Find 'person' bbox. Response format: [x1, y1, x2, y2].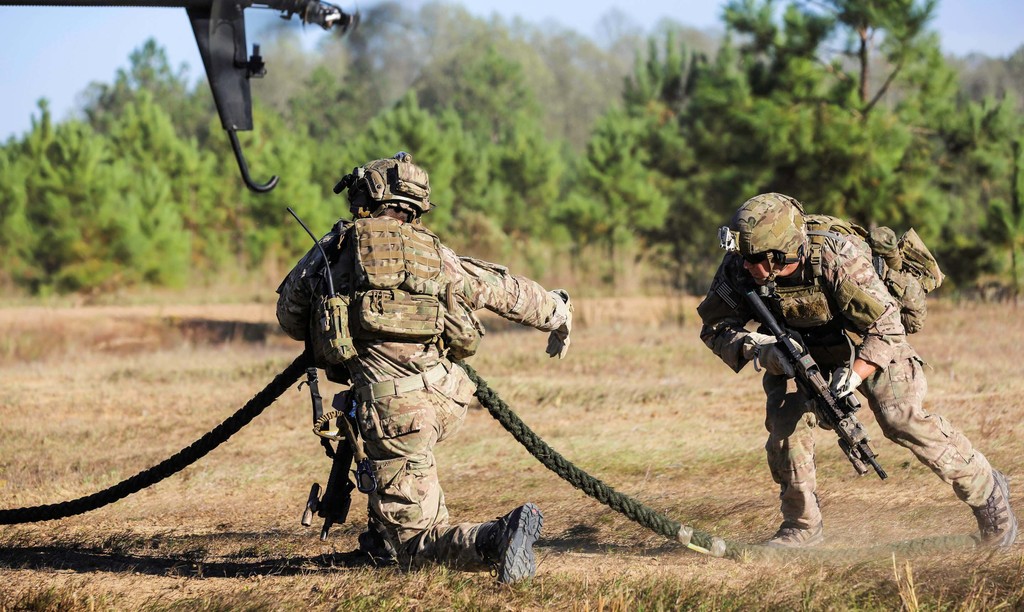
[689, 194, 1021, 550].
